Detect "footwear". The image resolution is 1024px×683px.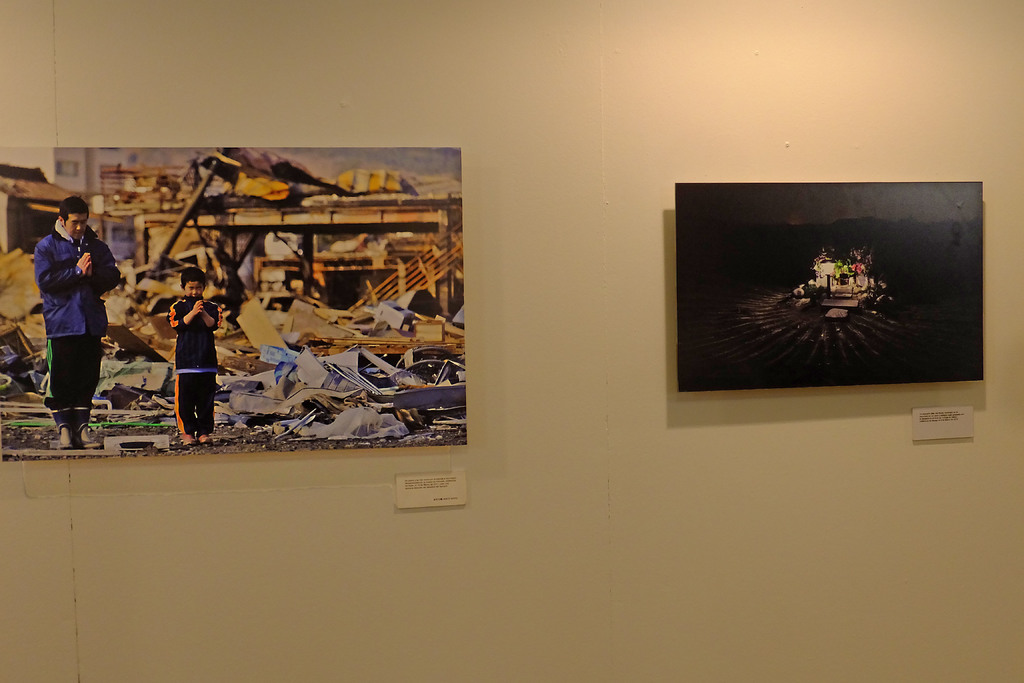
bbox=(182, 432, 194, 445).
